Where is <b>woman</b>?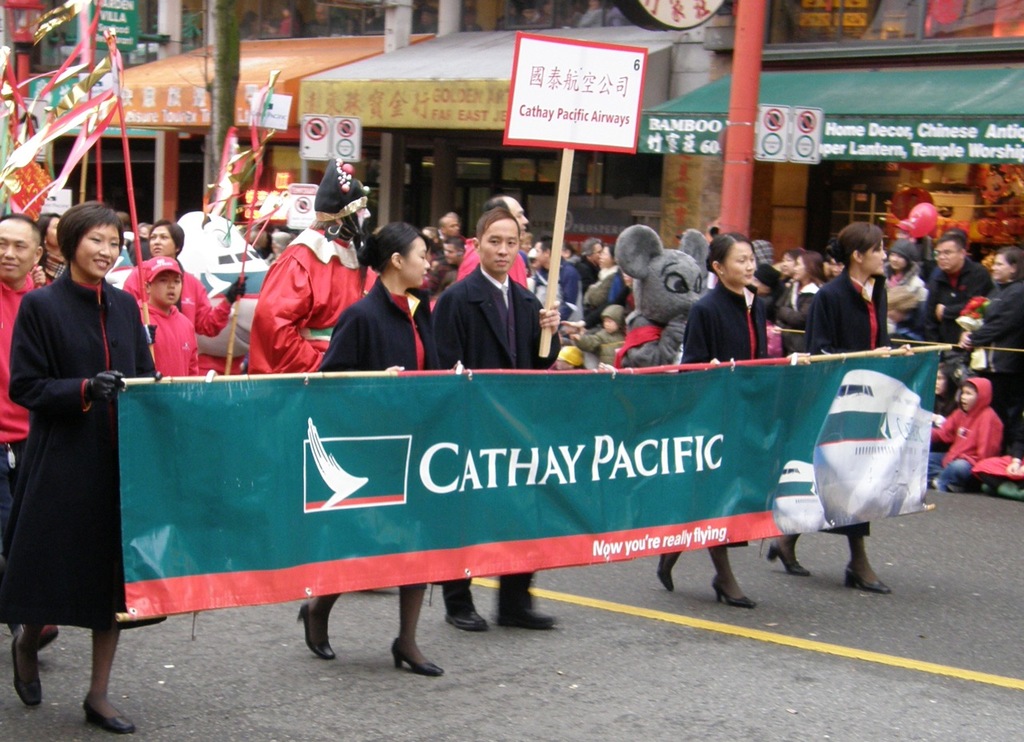
x1=290, y1=221, x2=446, y2=676.
